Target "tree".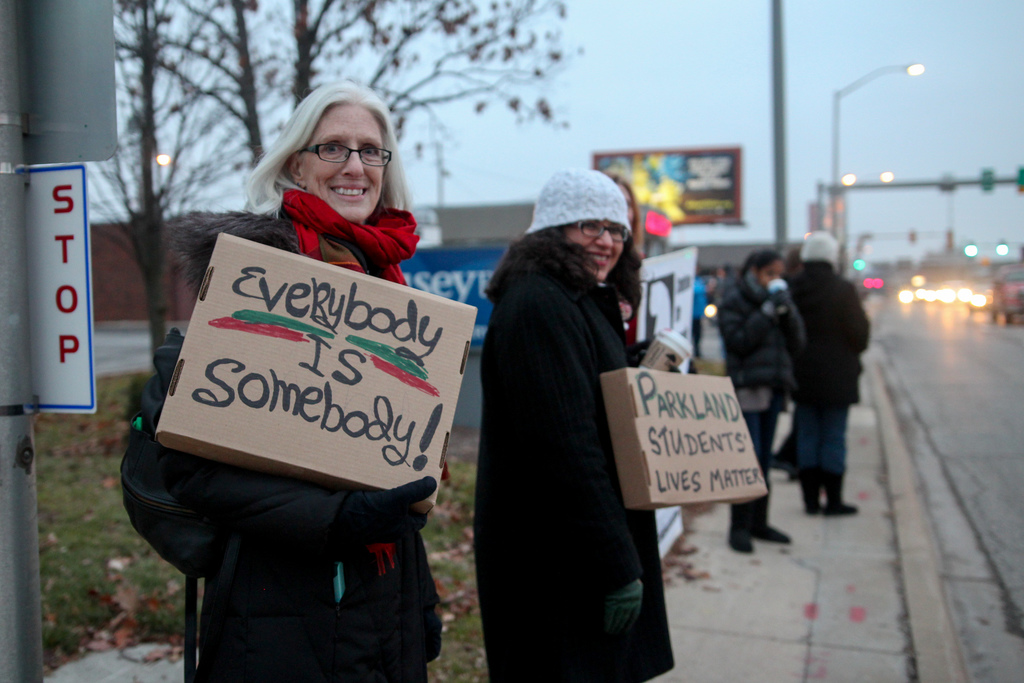
Target region: <region>78, 0, 221, 385</region>.
